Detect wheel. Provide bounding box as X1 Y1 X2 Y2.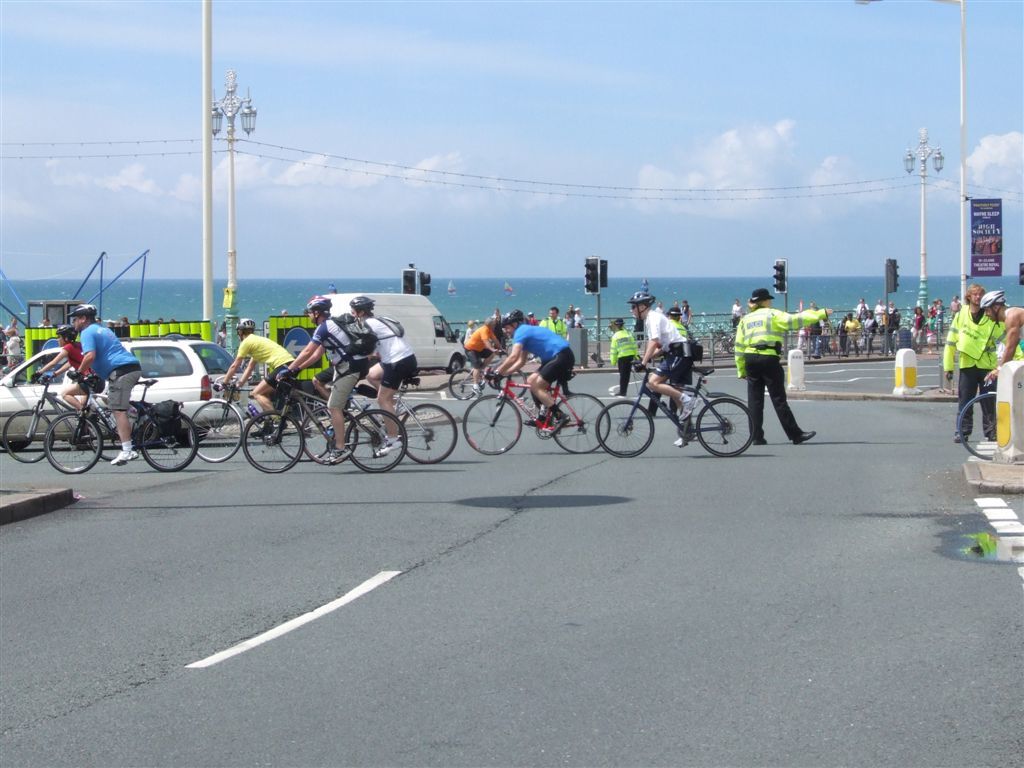
4 410 52 462.
